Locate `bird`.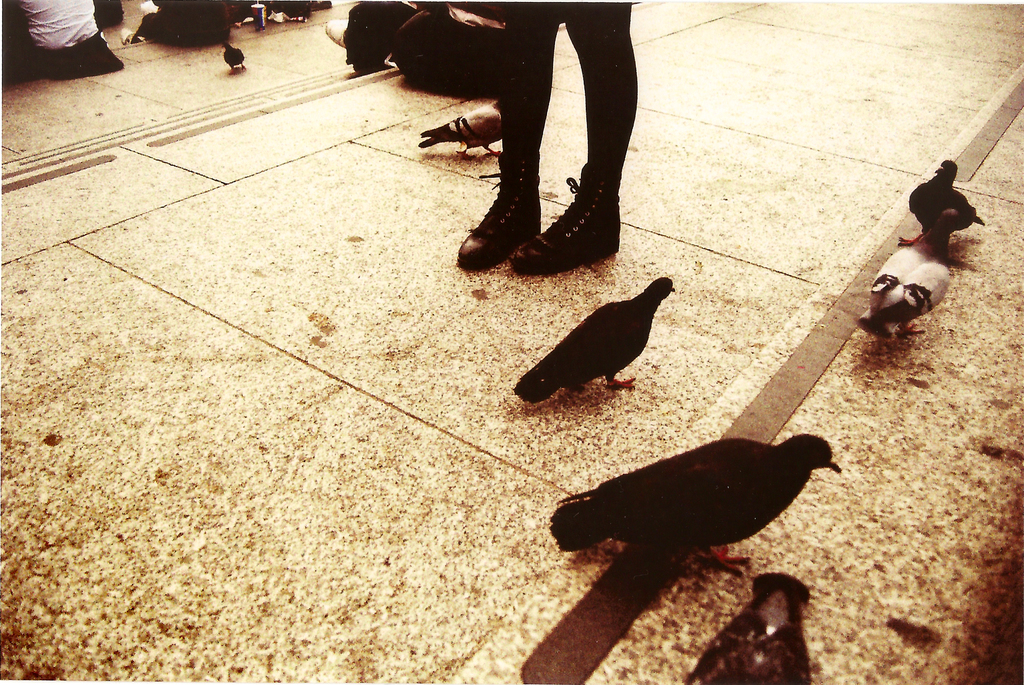
Bounding box: 415 97 508 156.
